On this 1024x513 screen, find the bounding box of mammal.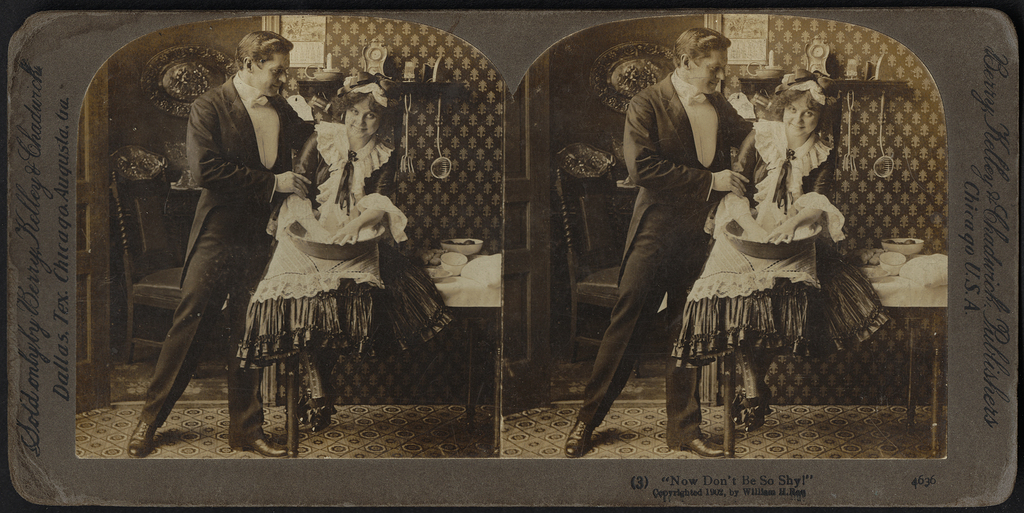
Bounding box: [566,25,758,460].
